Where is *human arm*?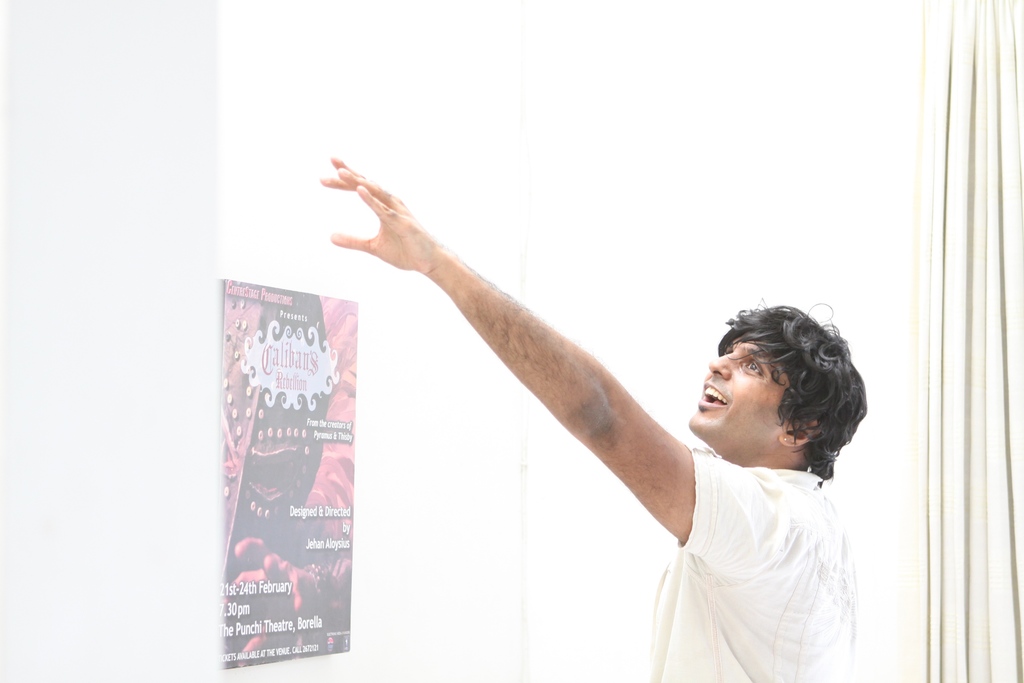
{"x1": 324, "y1": 174, "x2": 730, "y2": 609}.
